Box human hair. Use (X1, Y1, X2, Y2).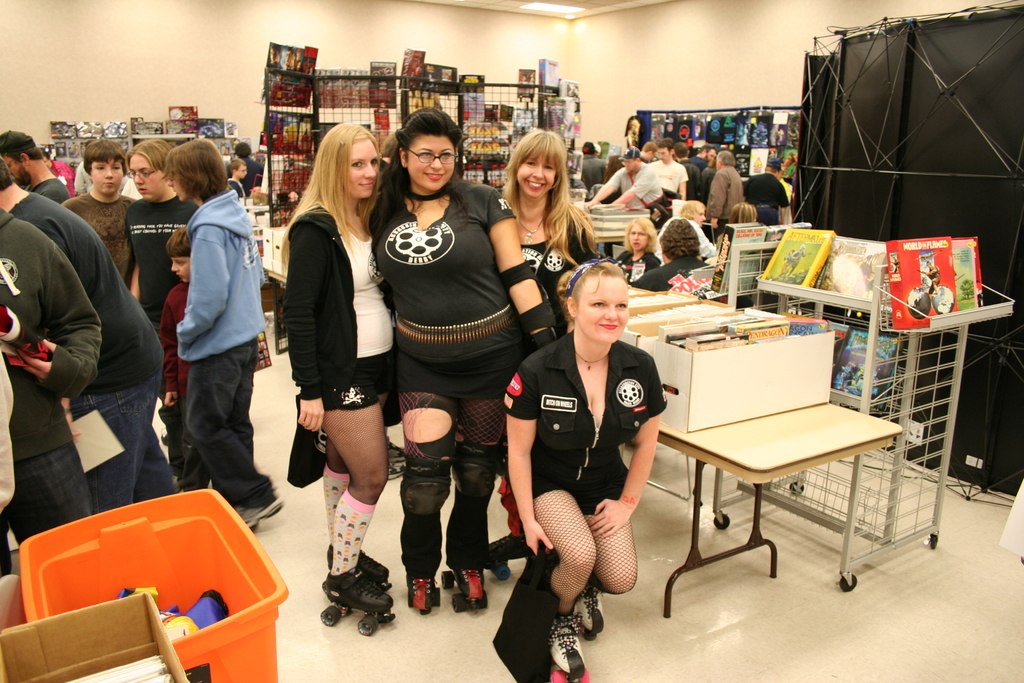
(659, 136, 674, 151).
